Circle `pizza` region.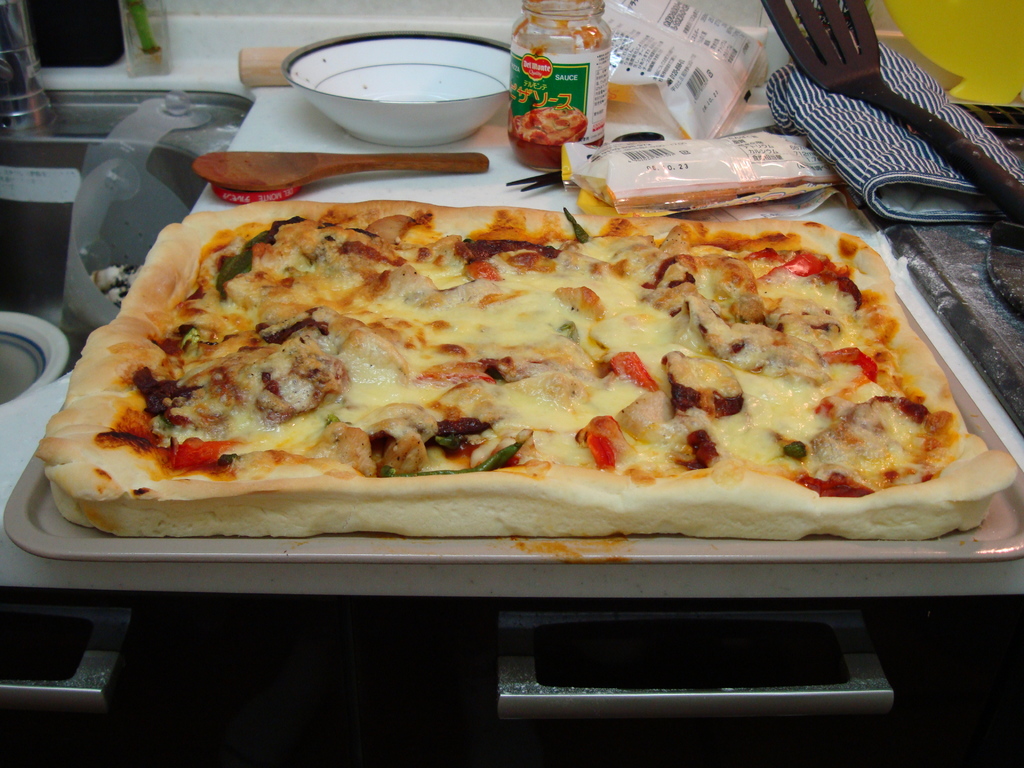
Region: 23,191,1000,545.
